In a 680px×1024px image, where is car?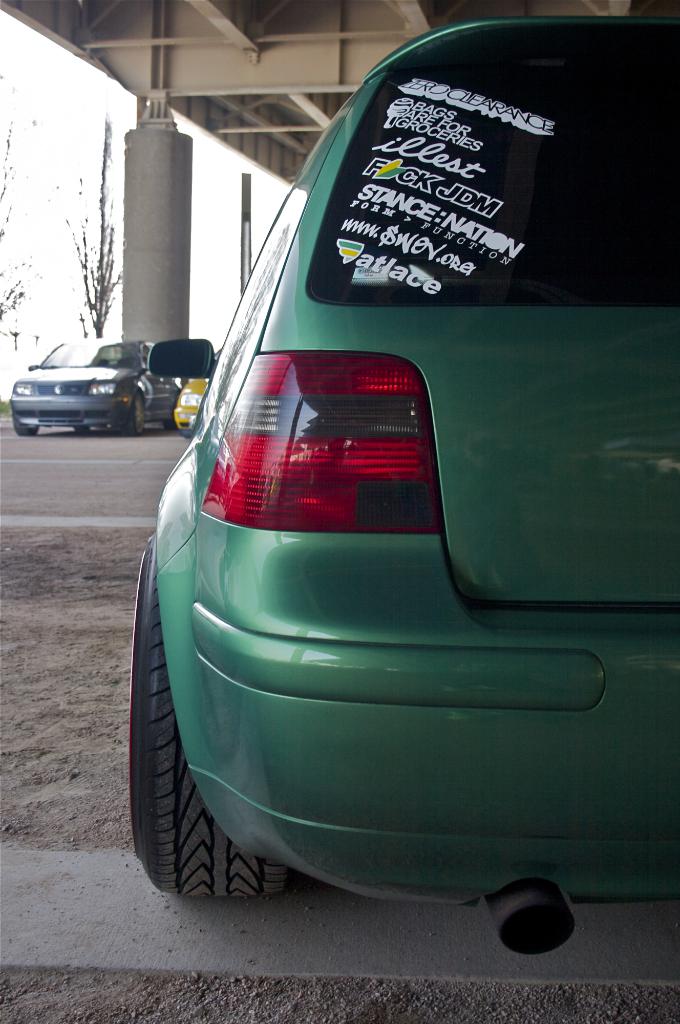
crop(120, 10, 678, 956).
